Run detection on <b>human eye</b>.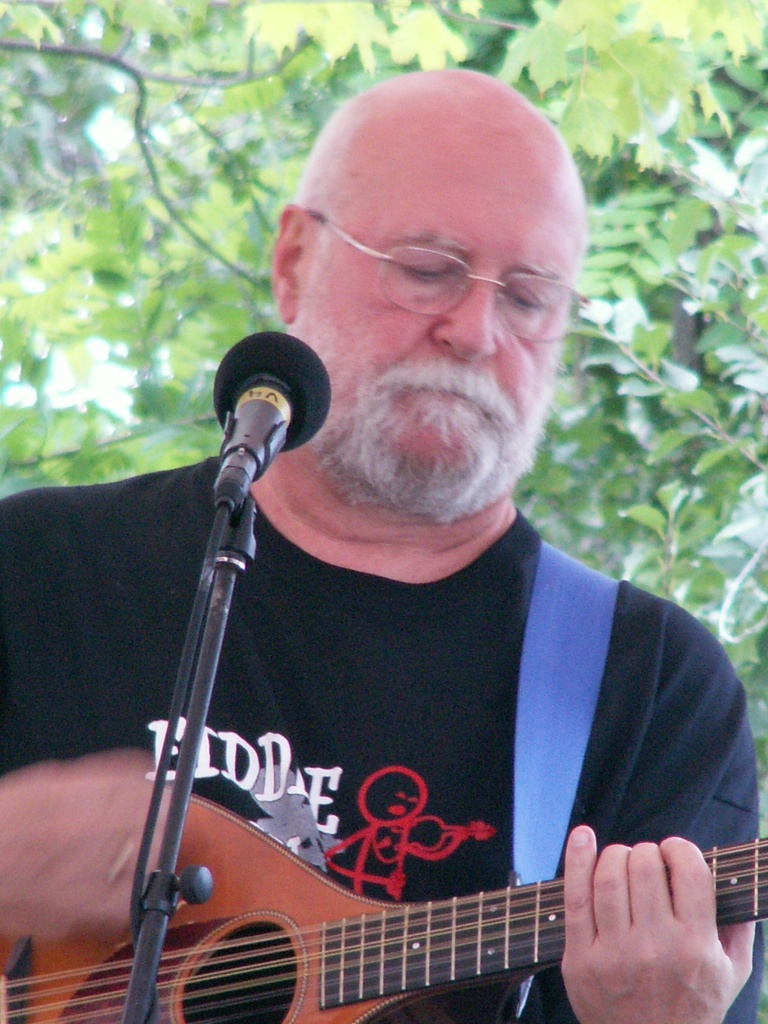
Result: 399/252/450/287.
